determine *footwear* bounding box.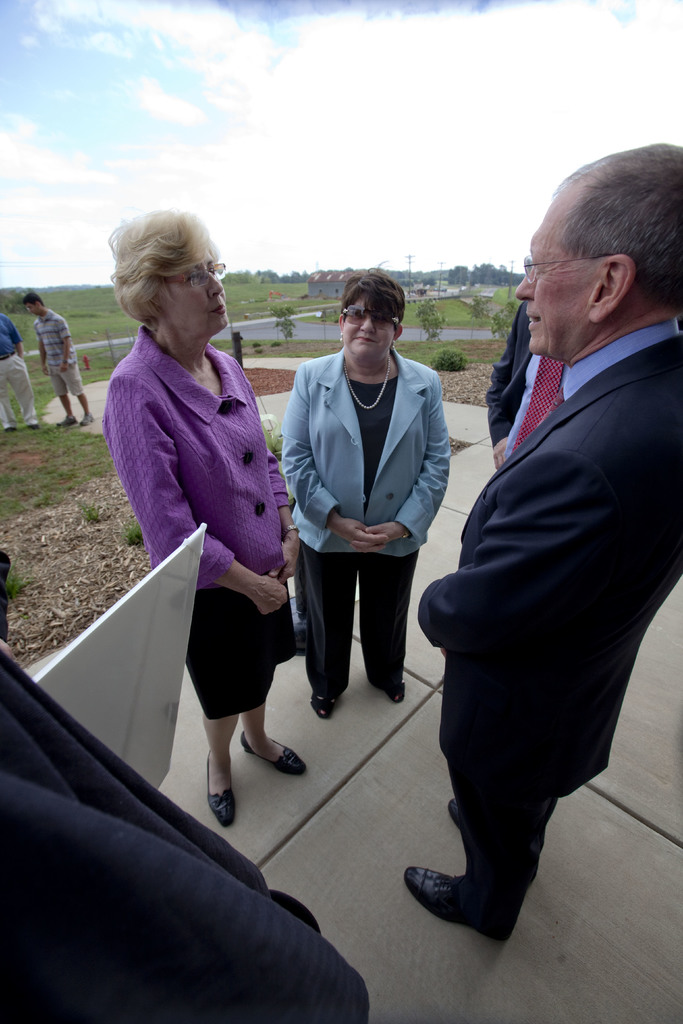
Determined: left=307, top=691, right=349, bottom=720.
